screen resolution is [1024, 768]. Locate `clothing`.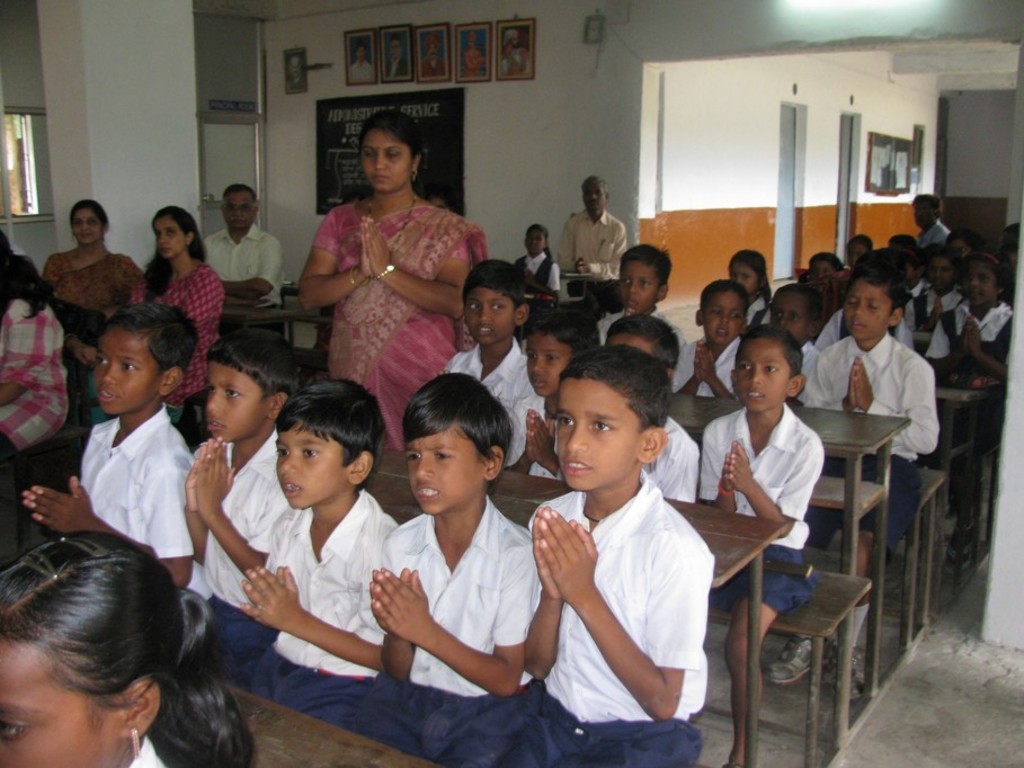
0:292:66:456.
